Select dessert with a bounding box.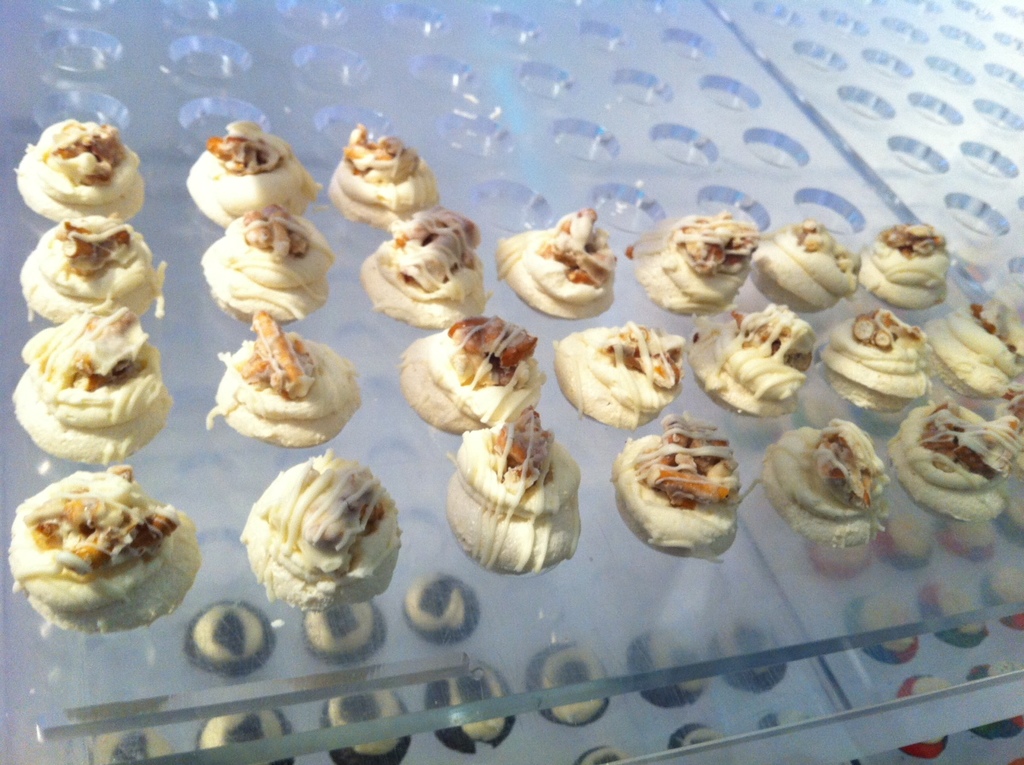
[left=323, top=692, right=413, bottom=764].
